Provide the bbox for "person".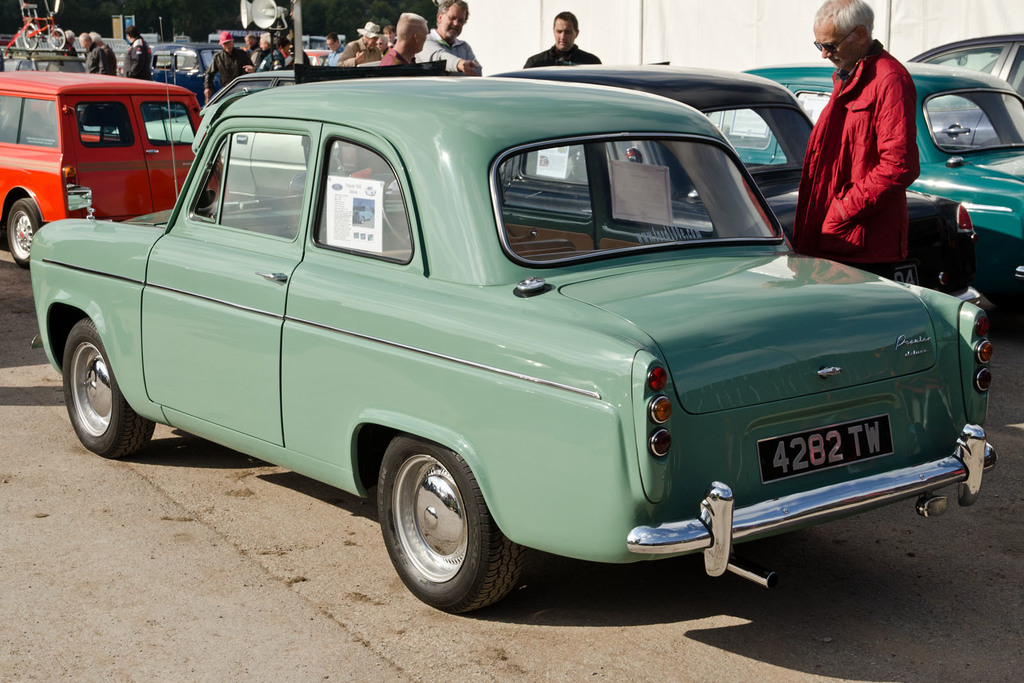
{"left": 415, "top": 1, "right": 479, "bottom": 77}.
